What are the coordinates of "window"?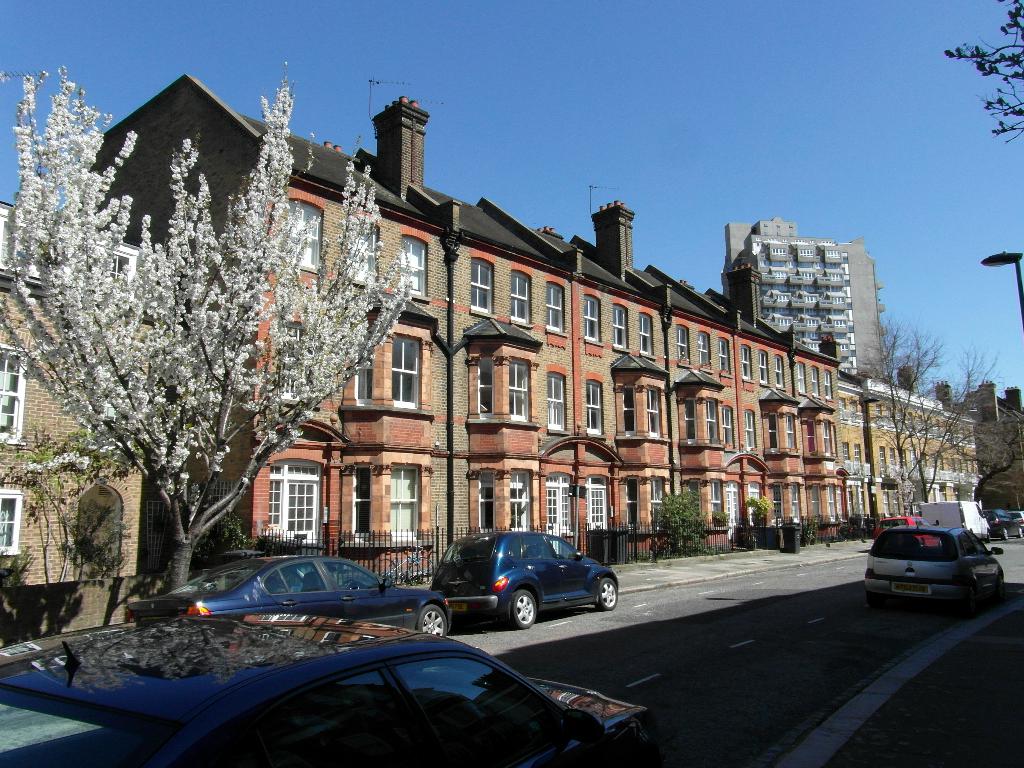
(x1=783, y1=410, x2=797, y2=447).
